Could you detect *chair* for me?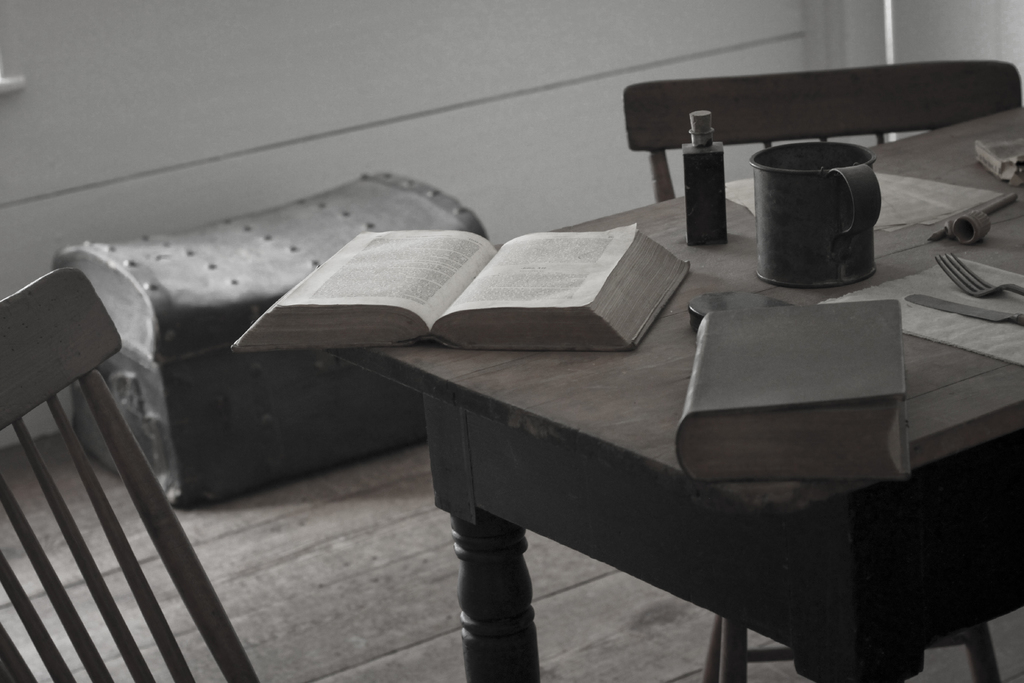
Detection result: {"left": 38, "top": 249, "right": 279, "bottom": 682}.
